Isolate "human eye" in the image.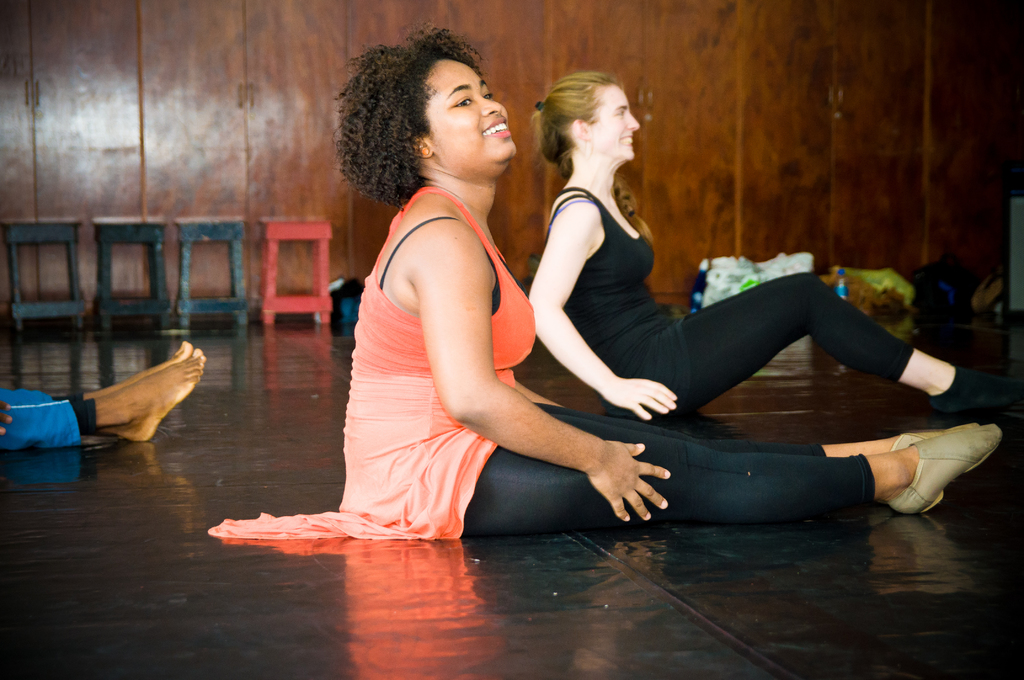
Isolated region: x1=615 y1=109 x2=624 y2=118.
